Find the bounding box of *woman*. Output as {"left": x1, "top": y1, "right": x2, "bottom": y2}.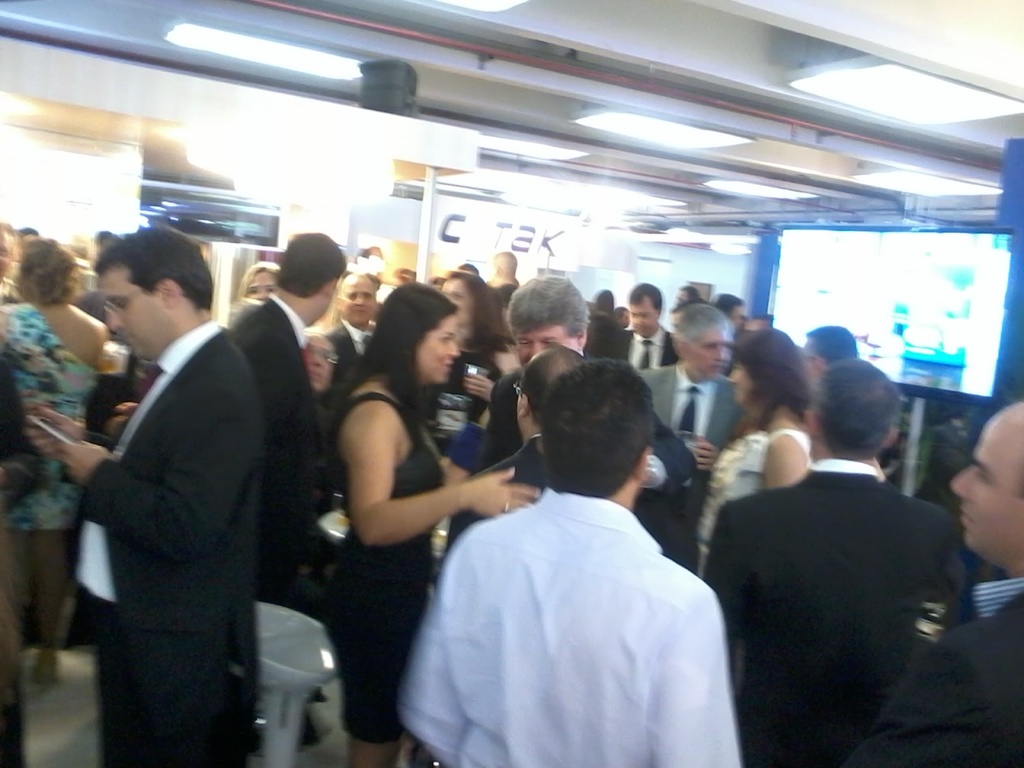
{"left": 434, "top": 262, "right": 518, "bottom": 560}.
